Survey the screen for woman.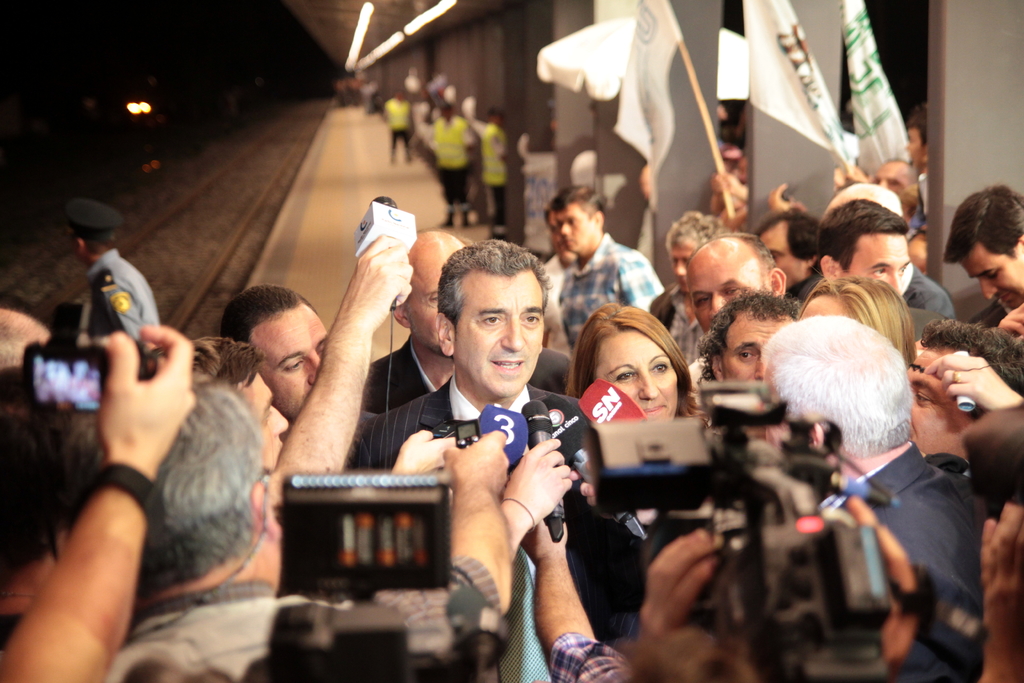
Survey found: <bbox>561, 299, 703, 426</bbox>.
